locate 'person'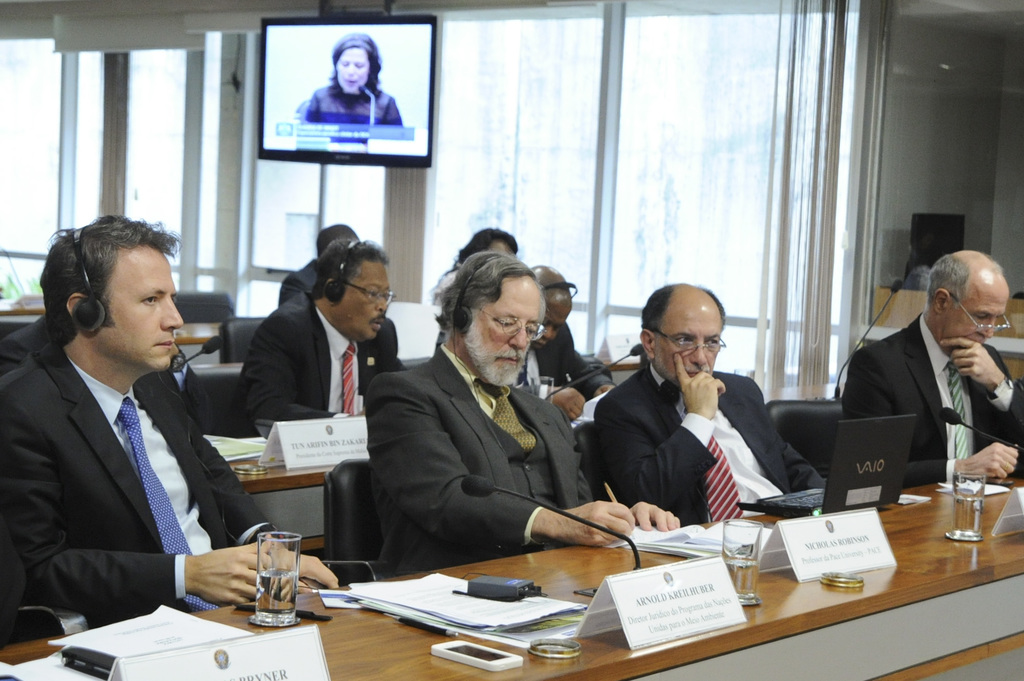
304,35,401,125
